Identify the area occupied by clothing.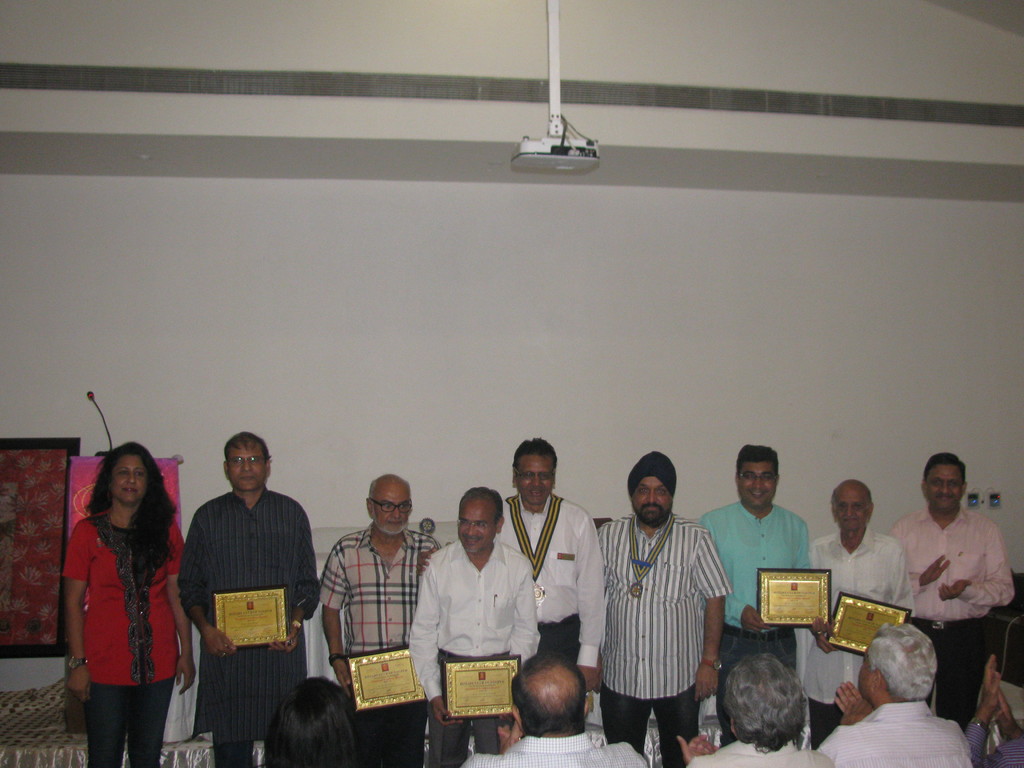
Area: {"x1": 318, "y1": 522, "x2": 445, "y2": 767}.
